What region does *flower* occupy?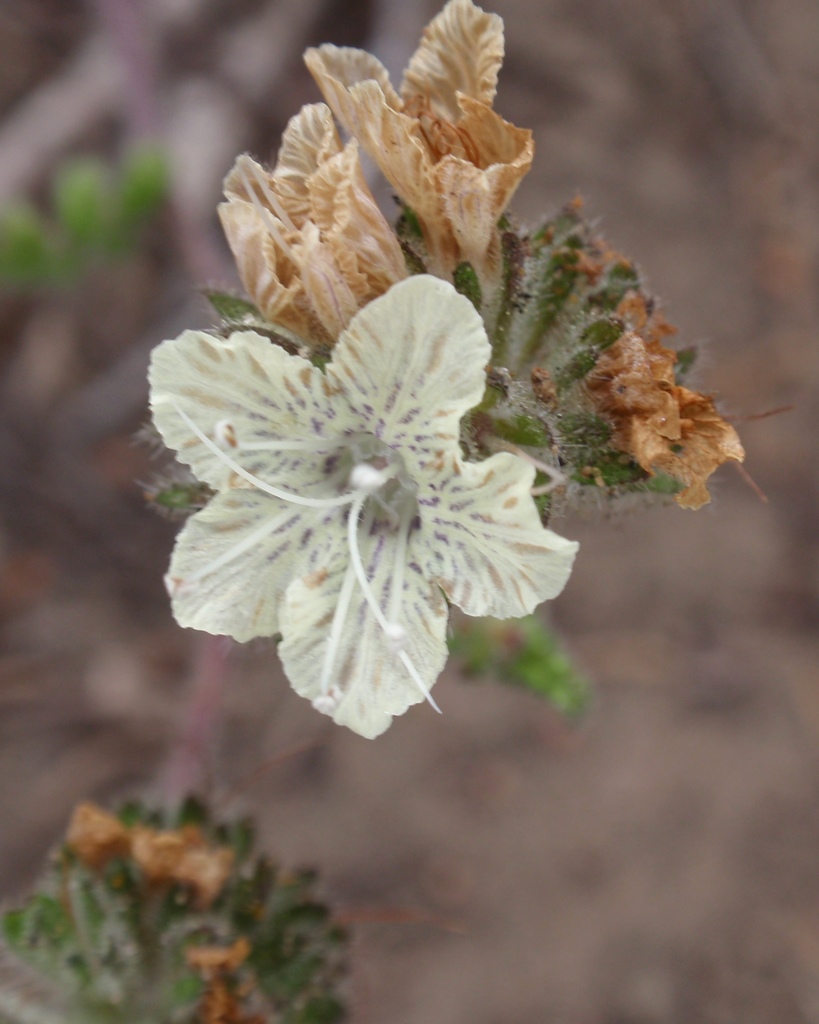
298 0 557 270.
